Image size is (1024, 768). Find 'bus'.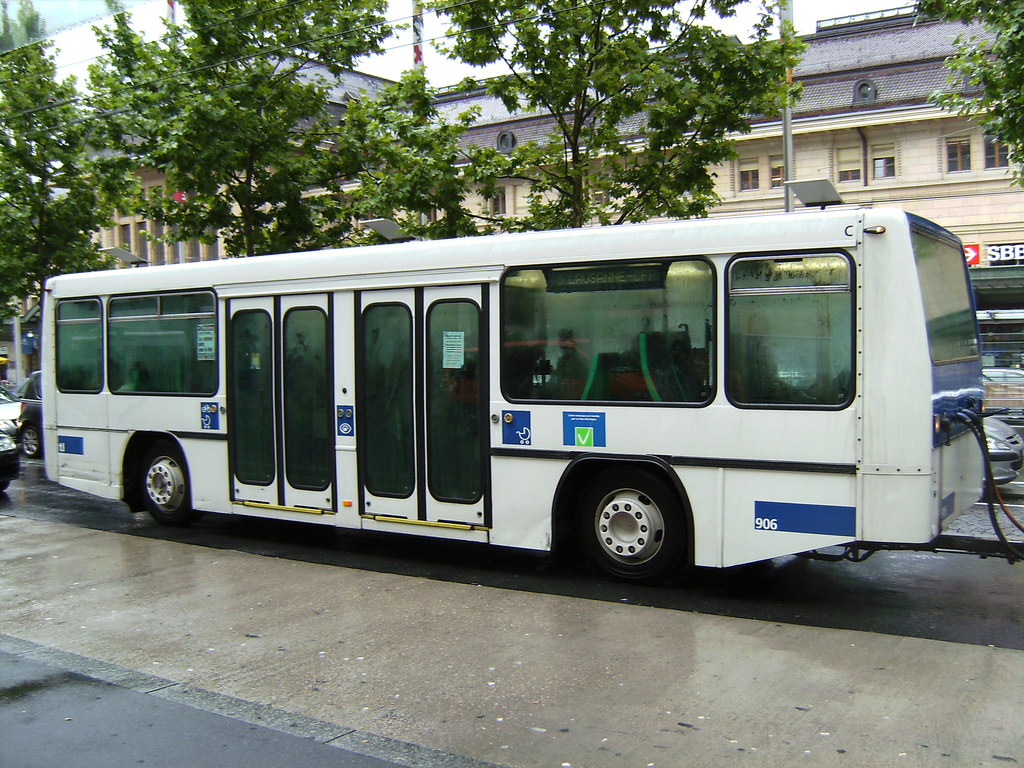
pyautogui.locateOnScreen(33, 175, 995, 595).
